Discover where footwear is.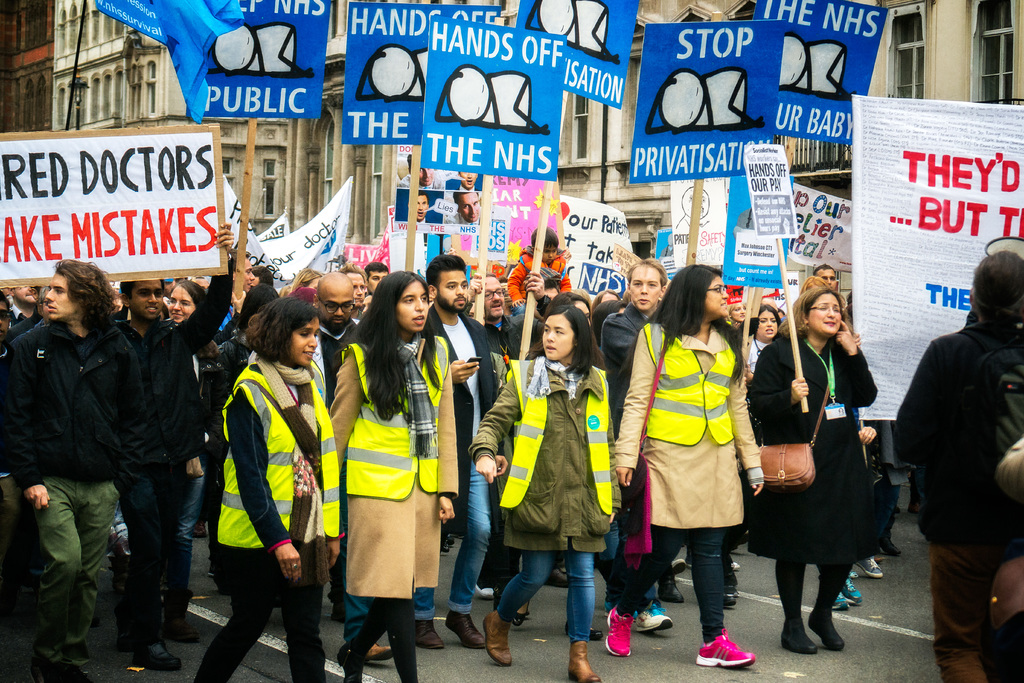
Discovered at <box>445,605,478,648</box>.
